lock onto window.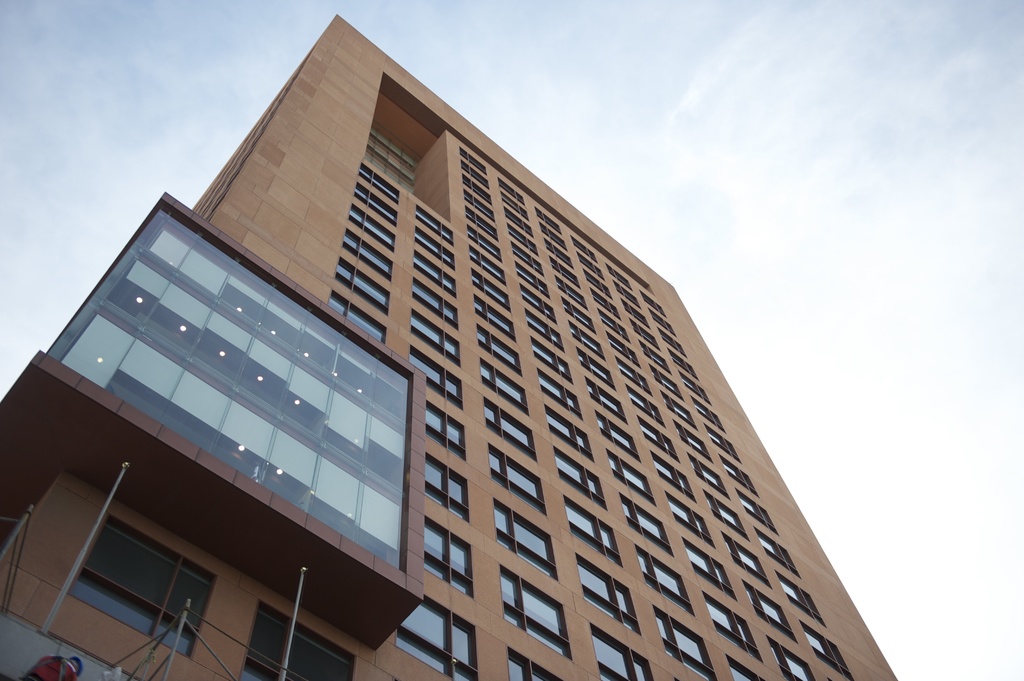
Locked: <box>564,498,625,570</box>.
